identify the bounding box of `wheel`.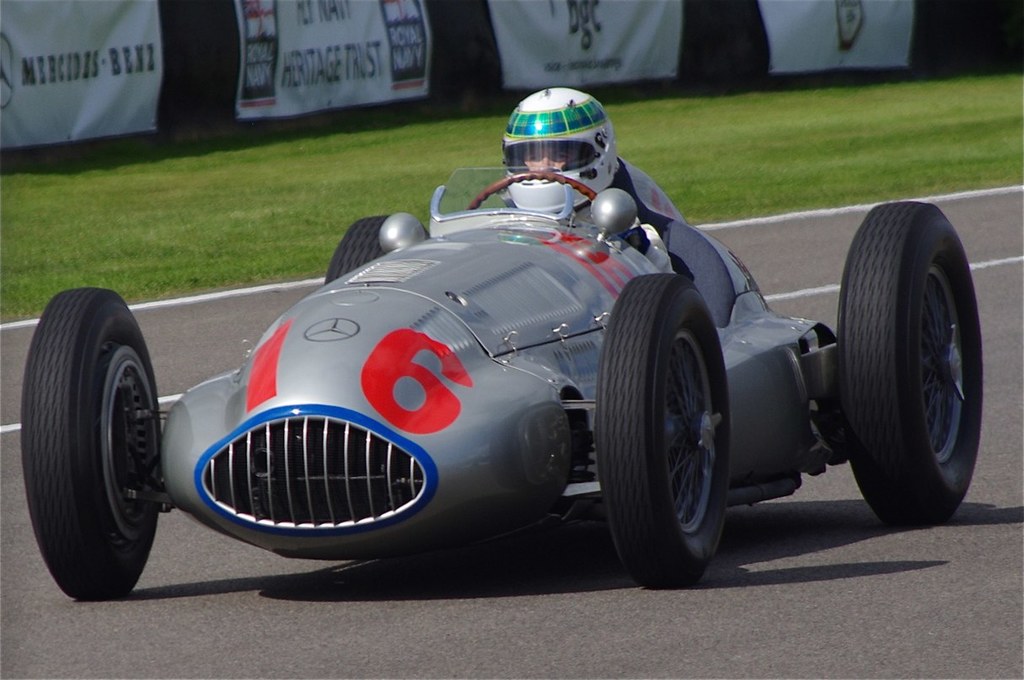
322 220 437 292.
